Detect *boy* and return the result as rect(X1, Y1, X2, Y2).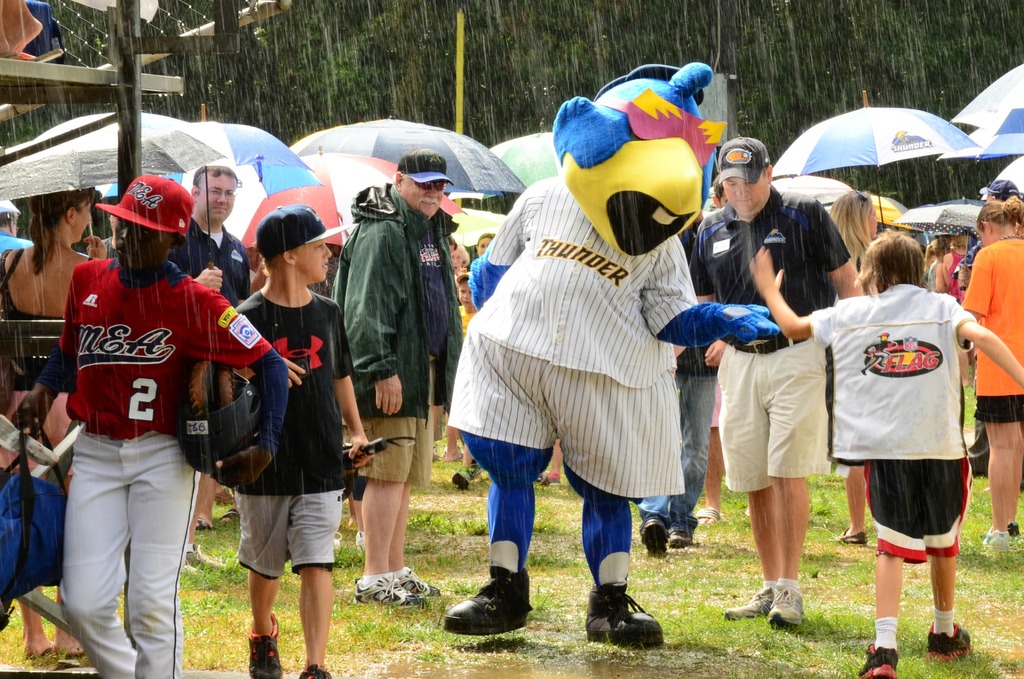
rect(232, 202, 368, 678).
